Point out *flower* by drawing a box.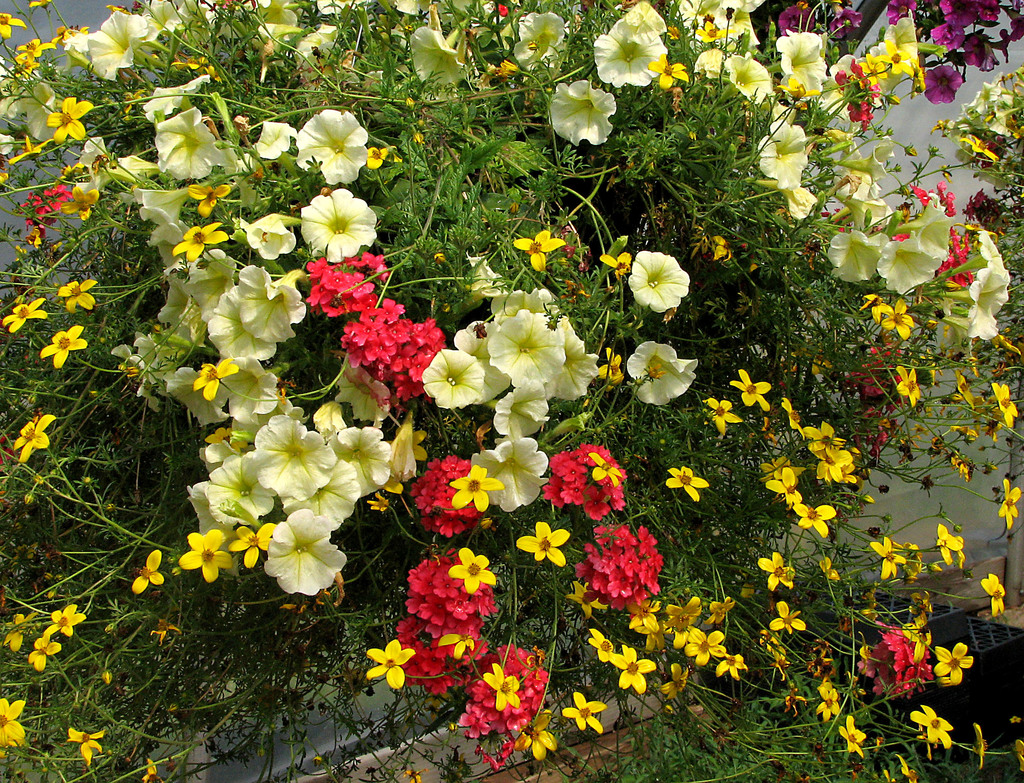
l=486, t=284, r=600, b=438.
